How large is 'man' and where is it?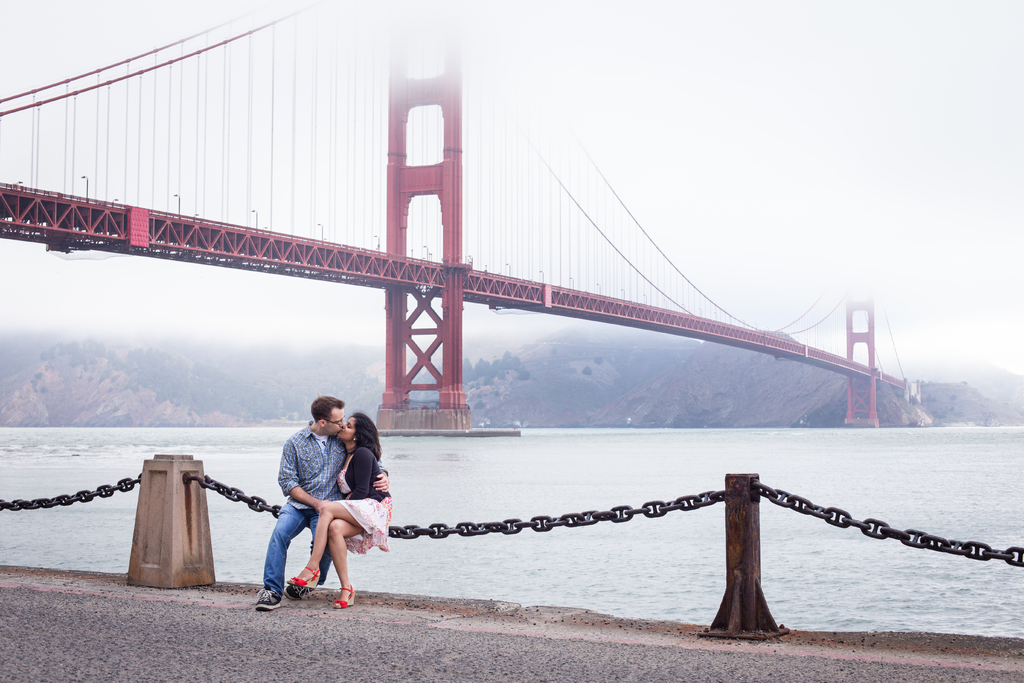
Bounding box: (x1=253, y1=395, x2=389, y2=607).
